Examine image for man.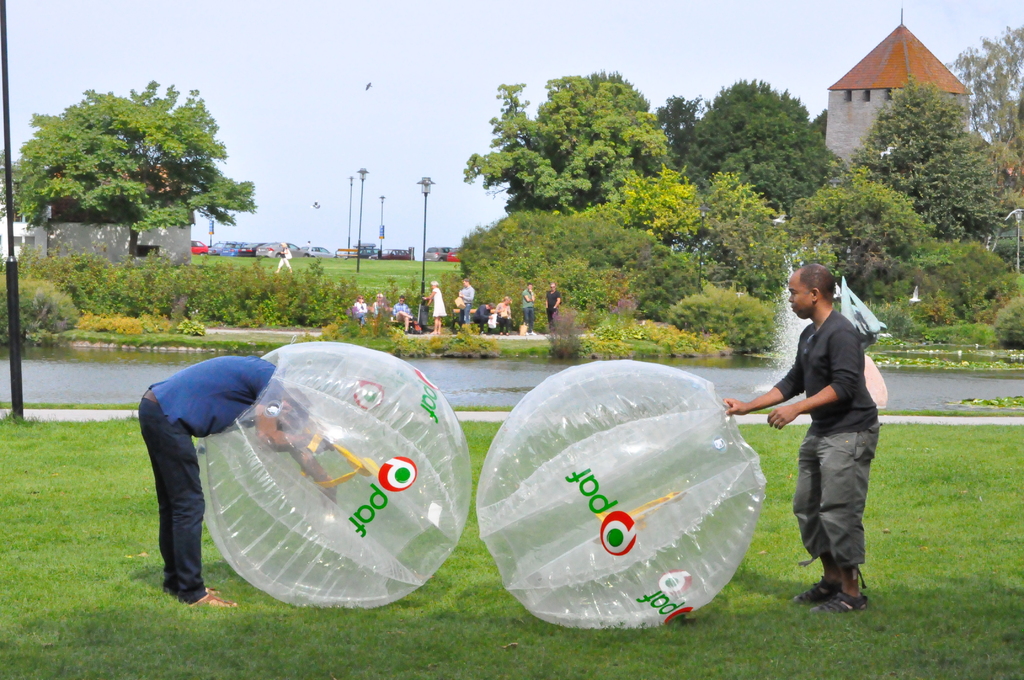
Examination result: detection(356, 301, 364, 333).
